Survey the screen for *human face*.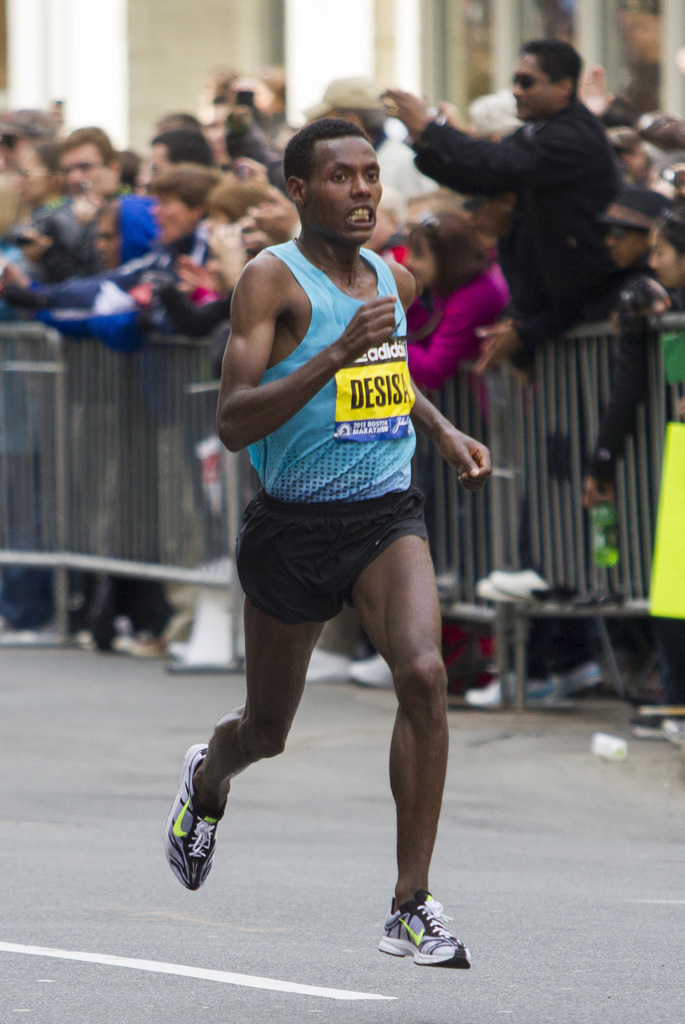
Survey found: crop(131, 158, 152, 196).
